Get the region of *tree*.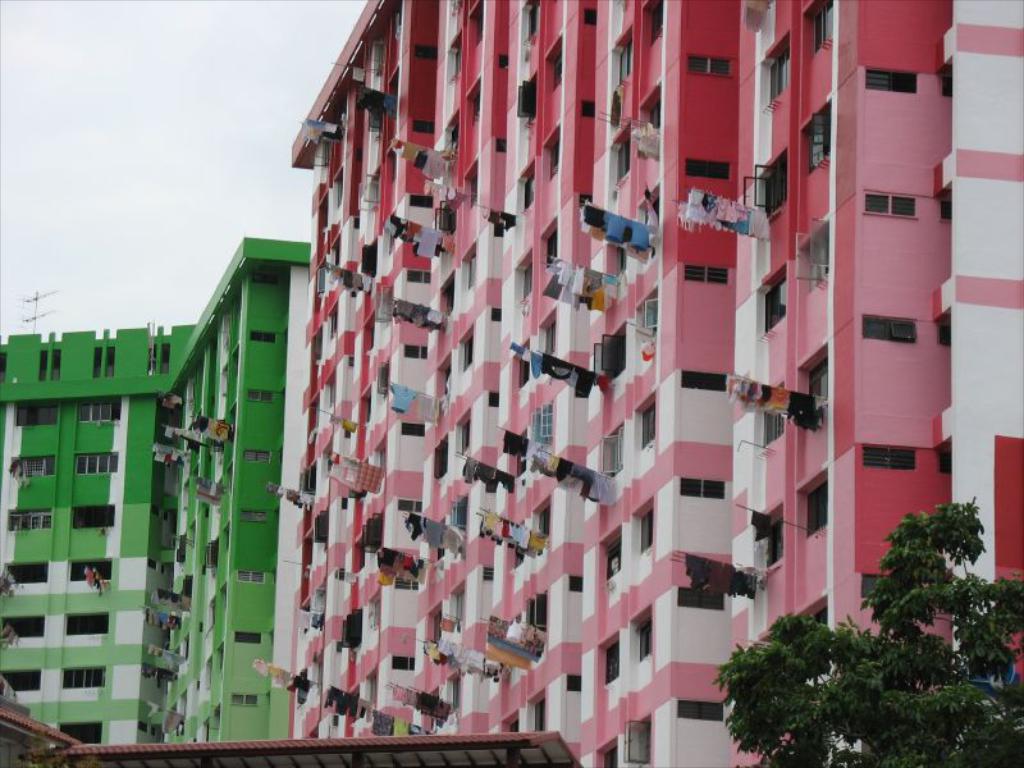
[left=710, top=480, right=1015, bottom=753].
